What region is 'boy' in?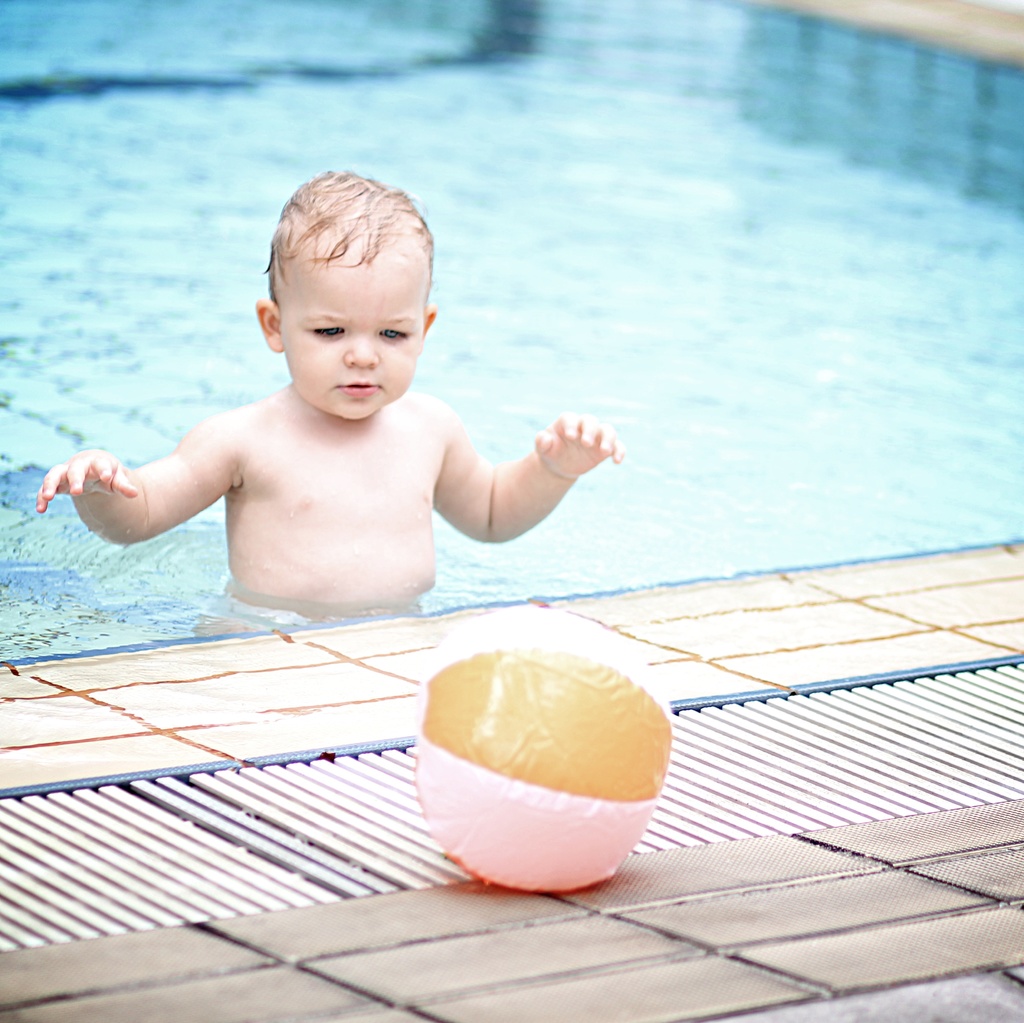
(51, 197, 630, 644).
